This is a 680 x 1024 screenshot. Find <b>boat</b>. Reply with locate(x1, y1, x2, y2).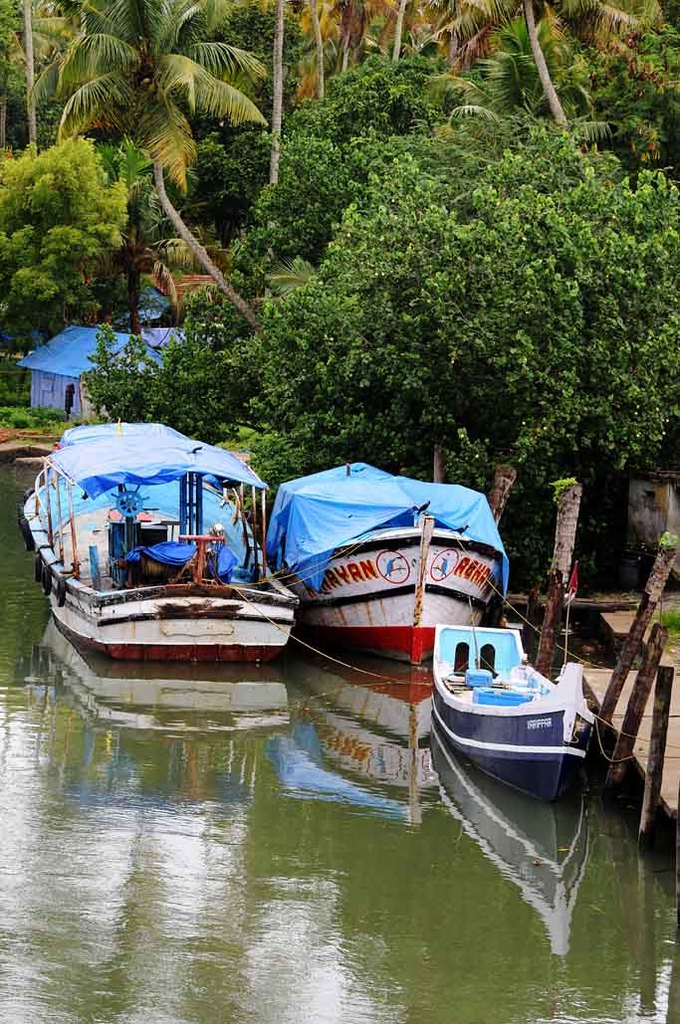
locate(275, 457, 508, 663).
